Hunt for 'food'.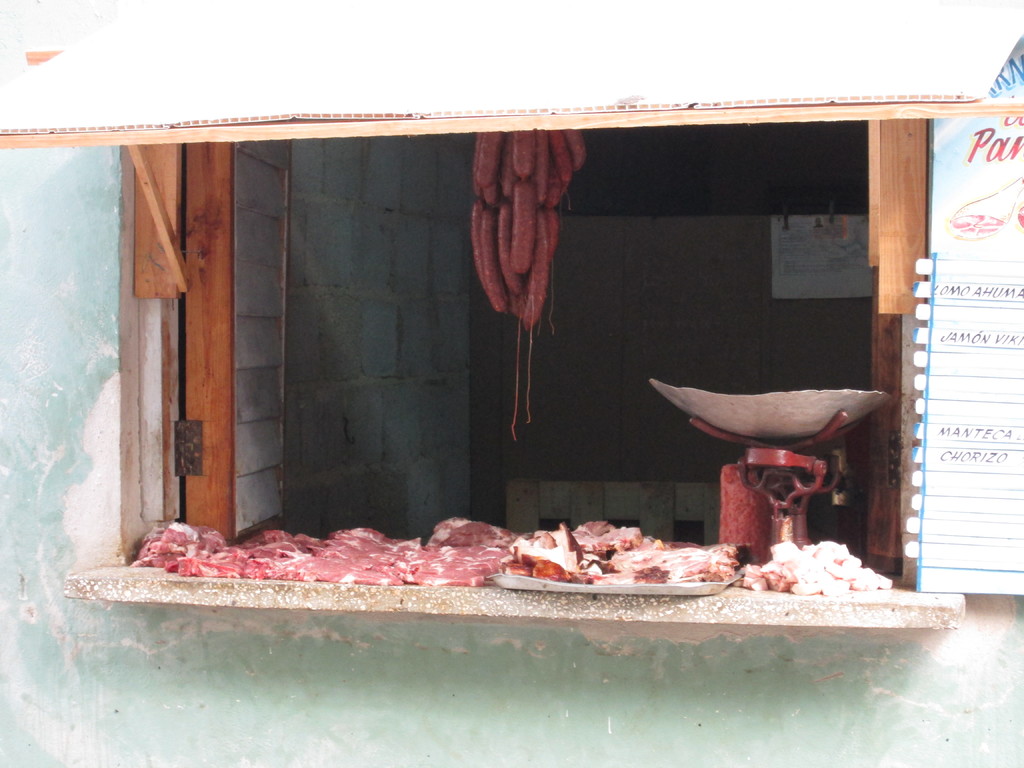
Hunted down at detection(468, 132, 586, 442).
